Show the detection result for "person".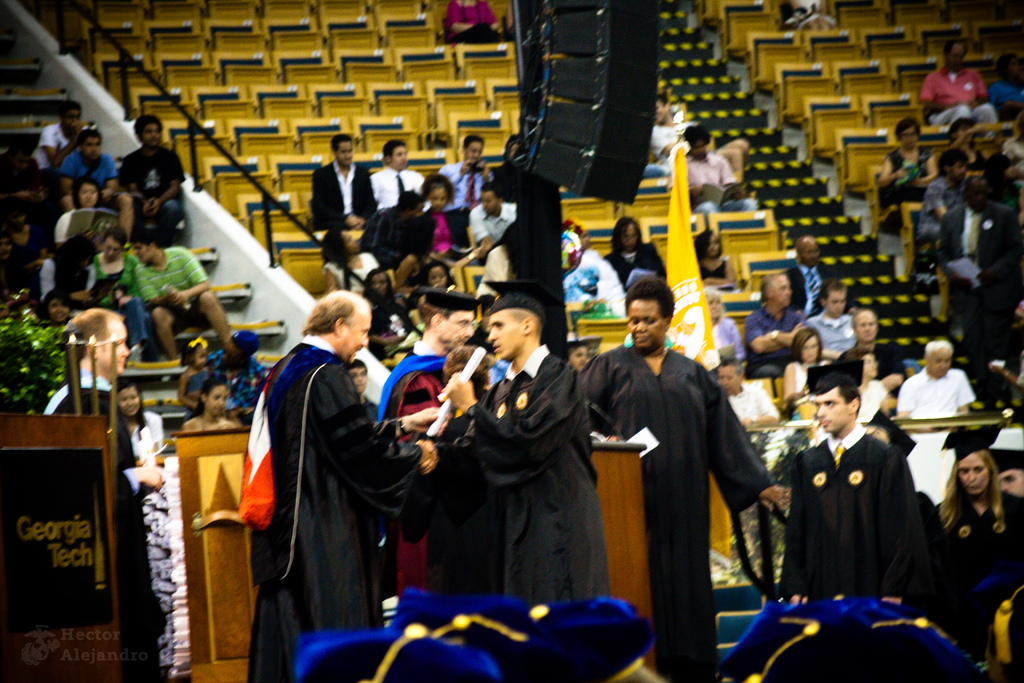
<bbox>747, 270, 792, 381</bbox>.
